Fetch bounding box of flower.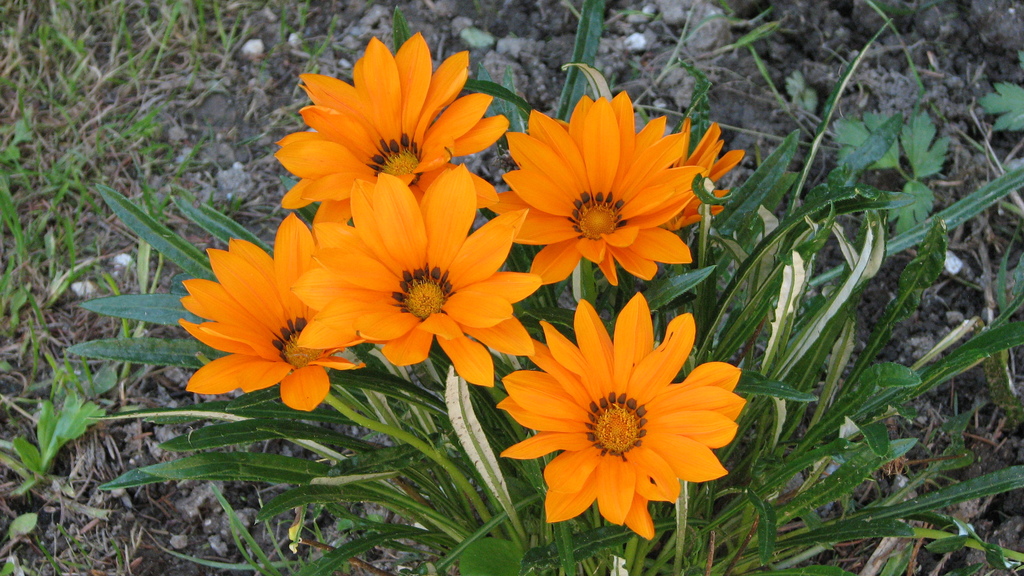
Bbox: <box>498,307,759,527</box>.
